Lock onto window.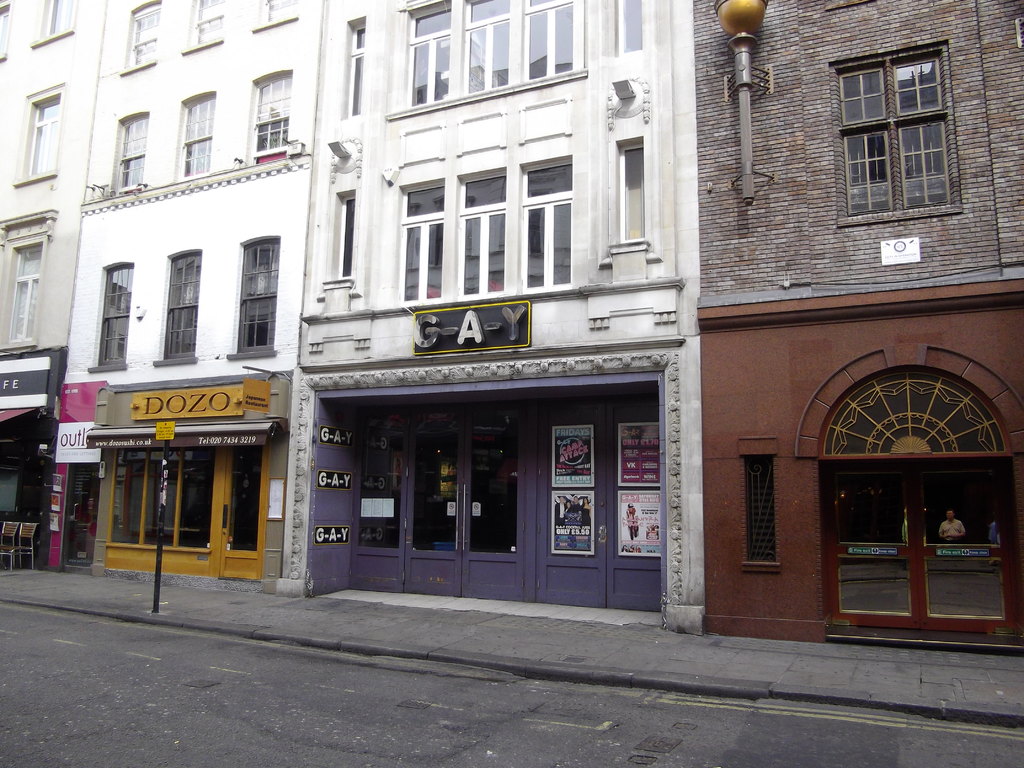
Locked: box=[345, 25, 366, 115].
